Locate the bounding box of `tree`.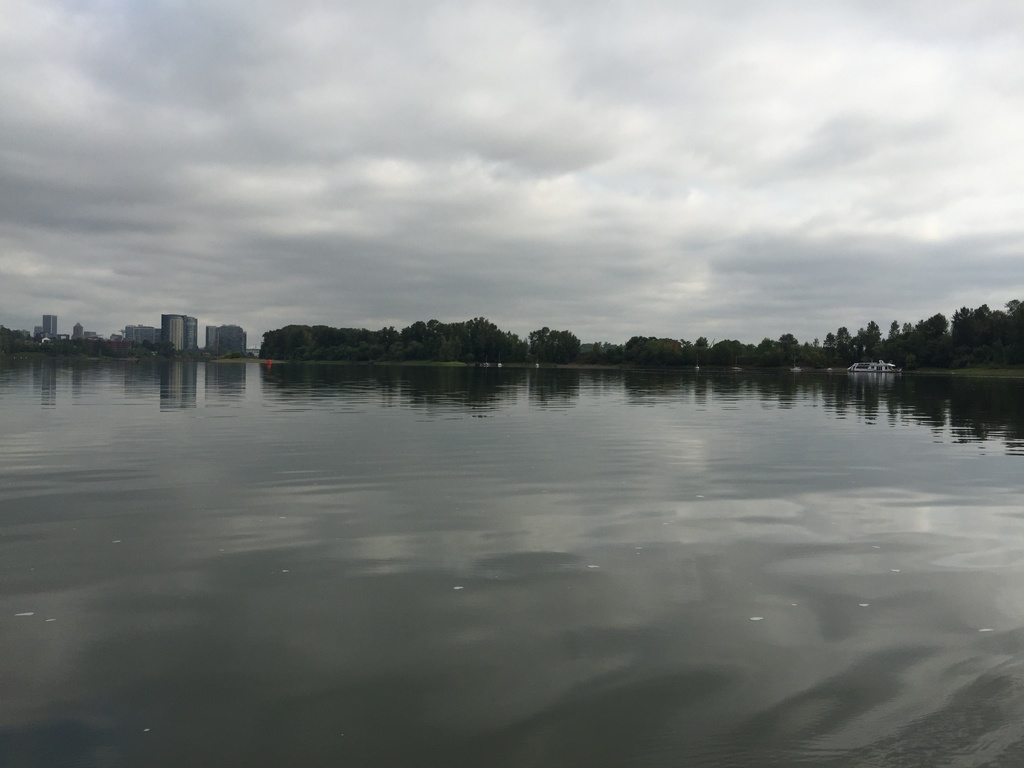
Bounding box: <region>678, 335, 709, 368</region>.
